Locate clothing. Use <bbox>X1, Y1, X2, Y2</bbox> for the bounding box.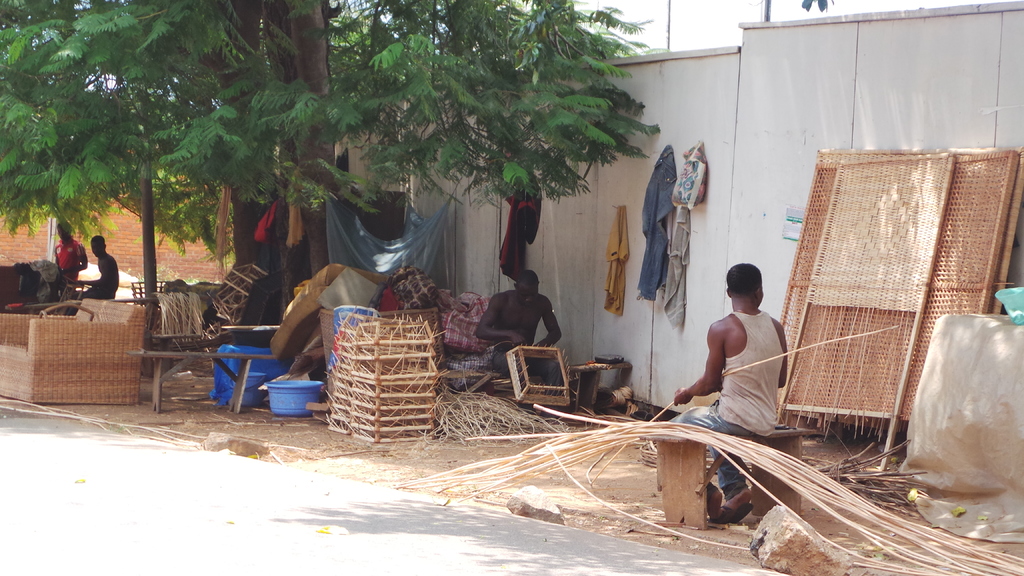
<bbox>492, 344, 561, 389</bbox>.
